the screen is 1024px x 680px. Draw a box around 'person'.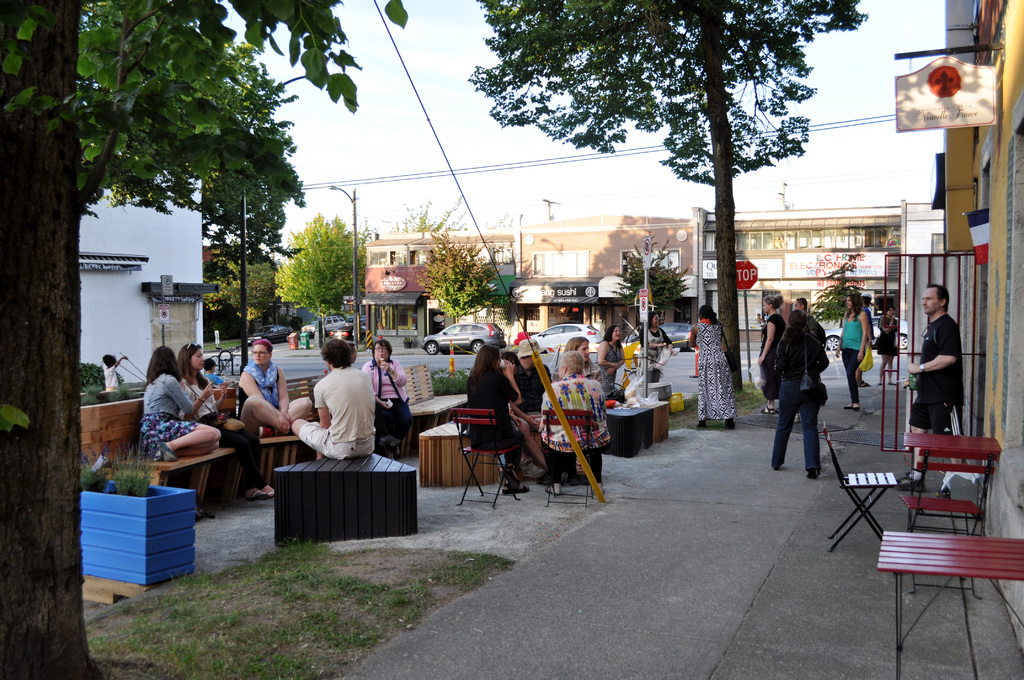
(919,281,982,461).
